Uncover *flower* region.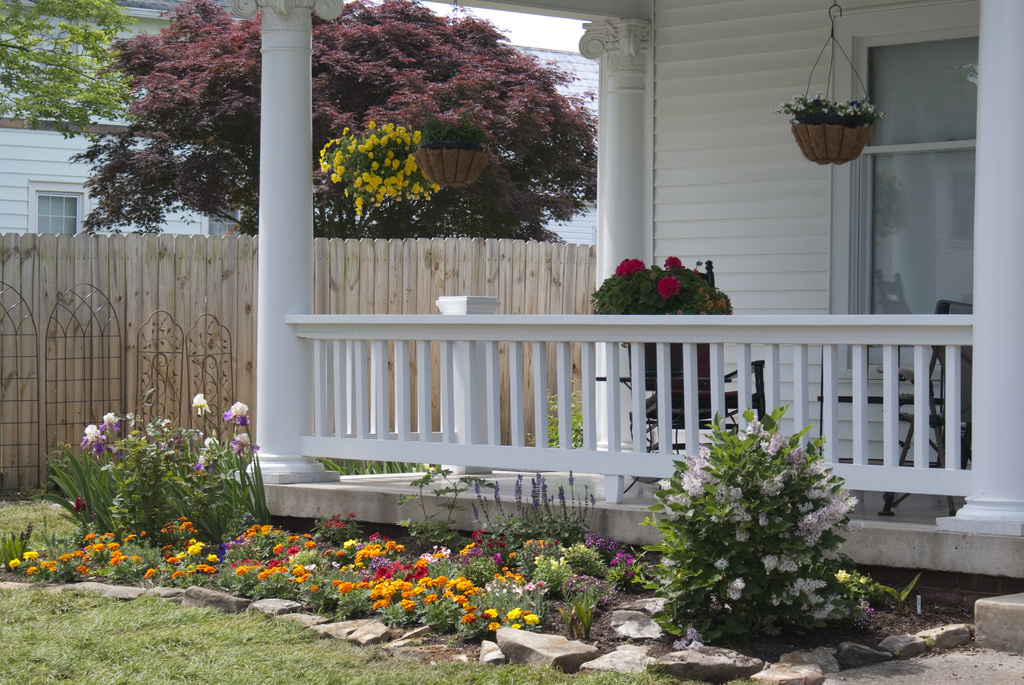
Uncovered: <bbox>79, 420, 108, 452</bbox>.
